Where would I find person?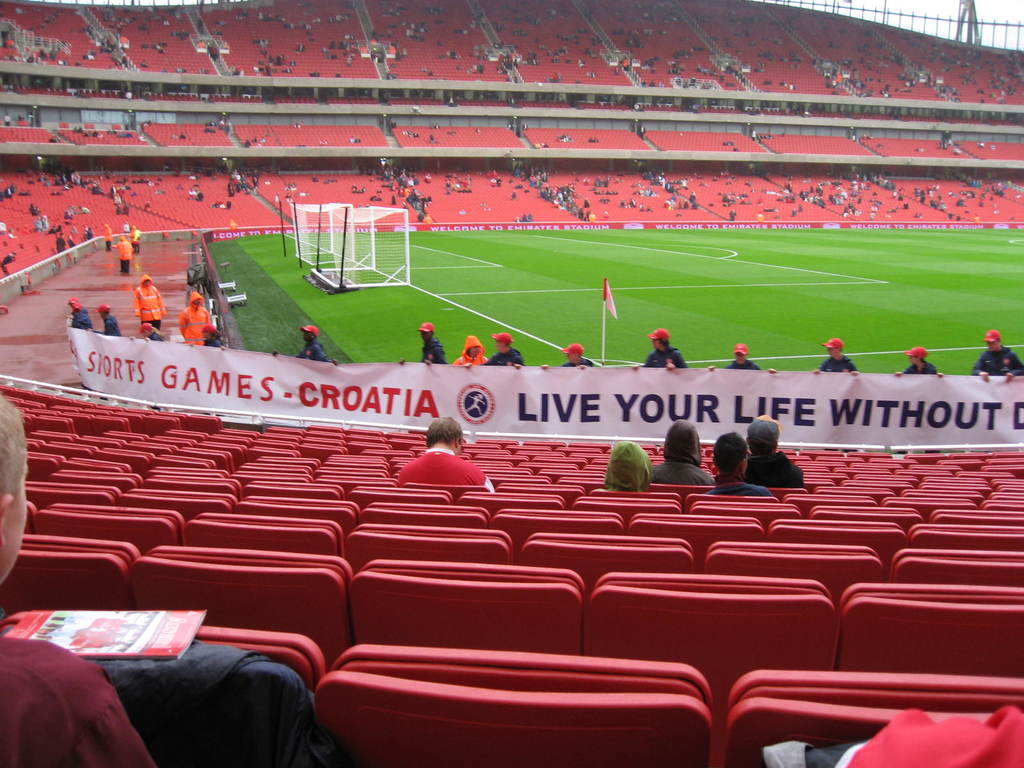
At box=[467, 332, 520, 366].
